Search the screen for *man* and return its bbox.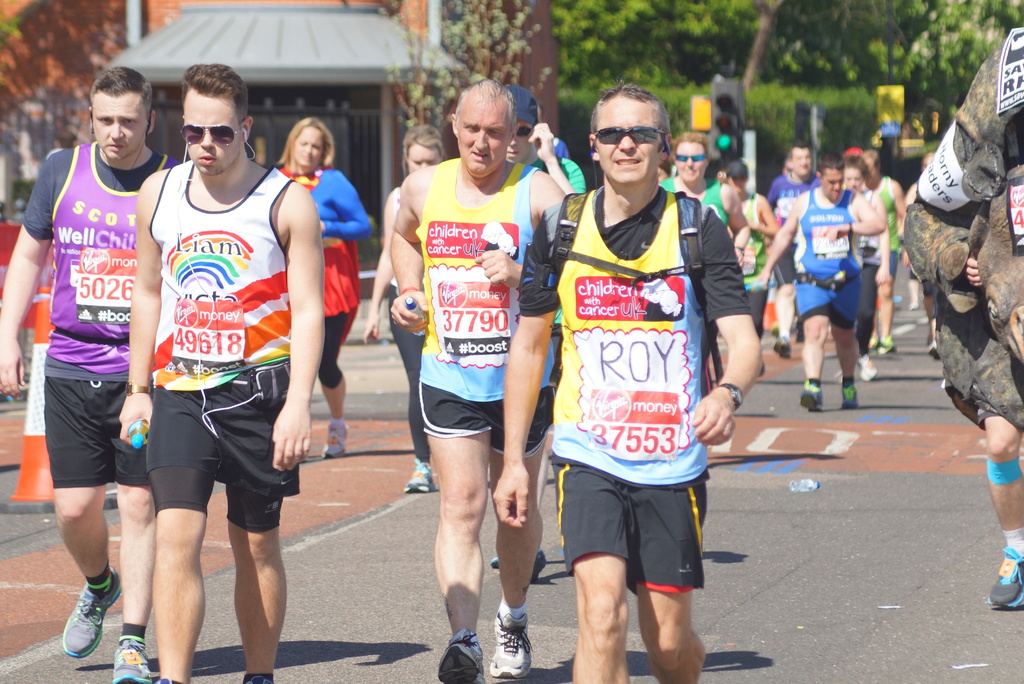
Found: rect(114, 59, 308, 683).
